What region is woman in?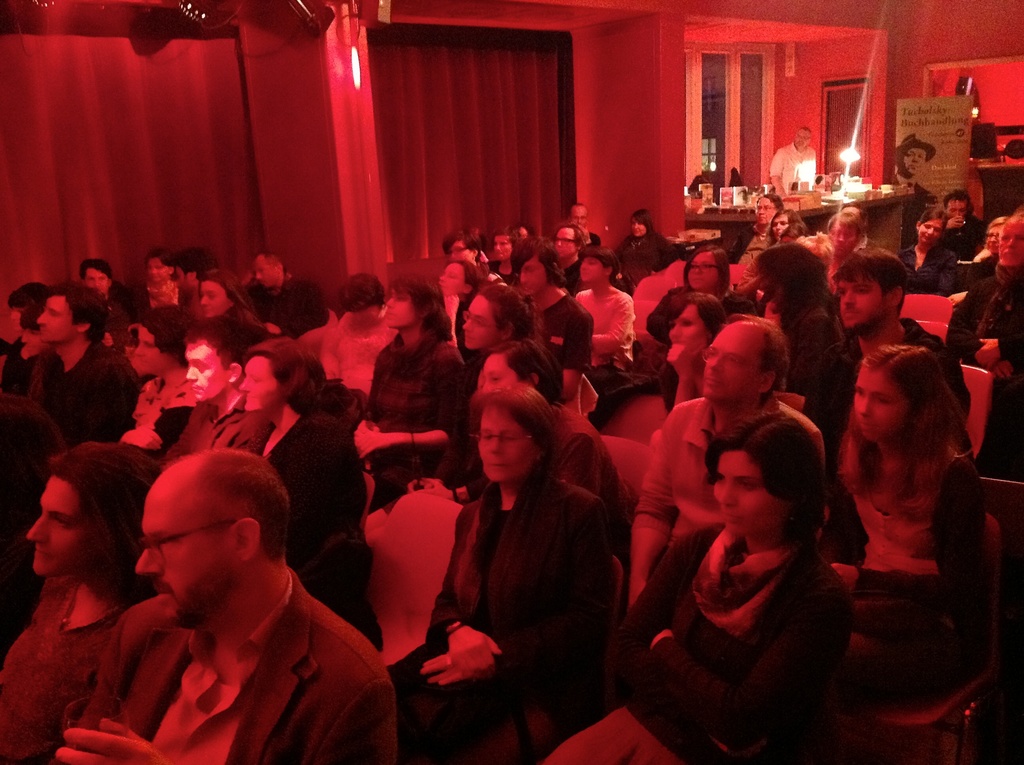
<bbox>653, 289, 731, 424</bbox>.
